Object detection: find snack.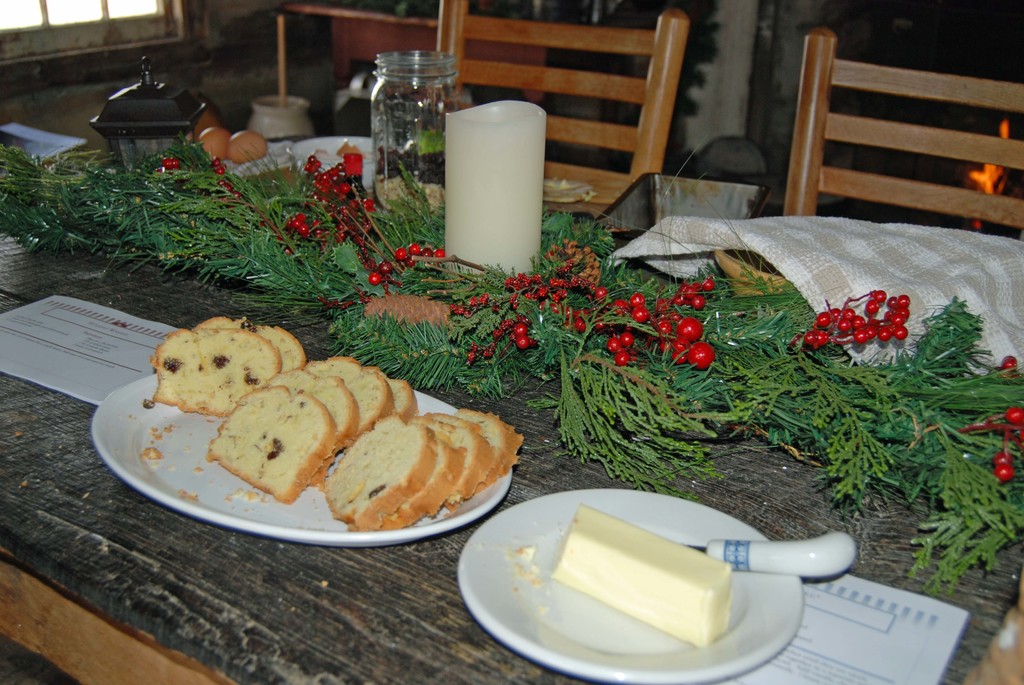
{"left": 303, "top": 365, "right": 374, "bottom": 443}.
